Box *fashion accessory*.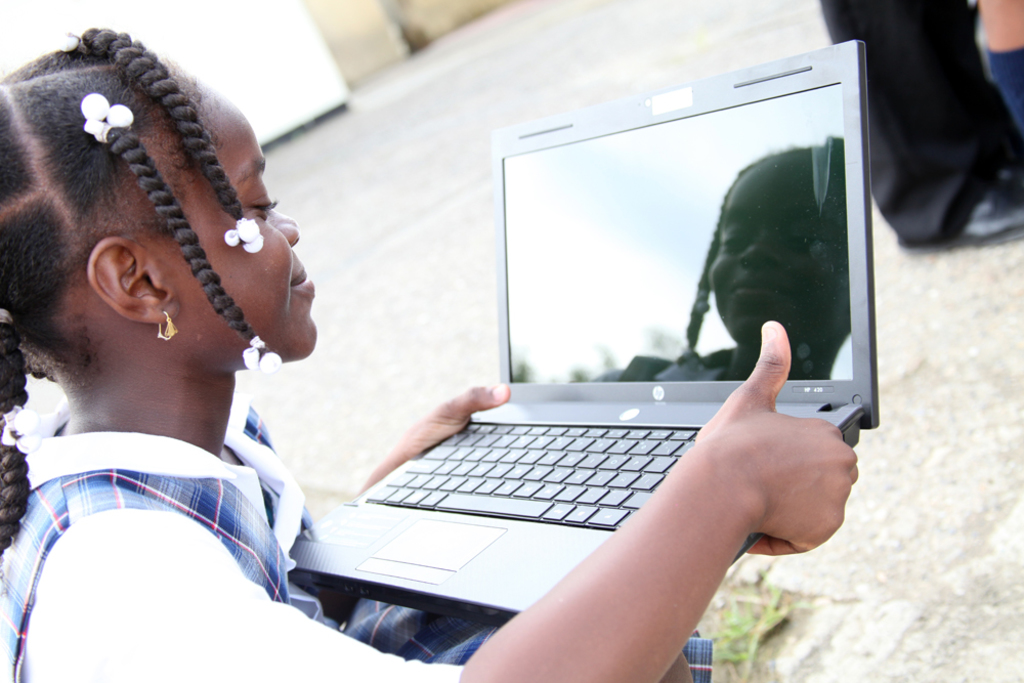
Rect(83, 92, 133, 146).
